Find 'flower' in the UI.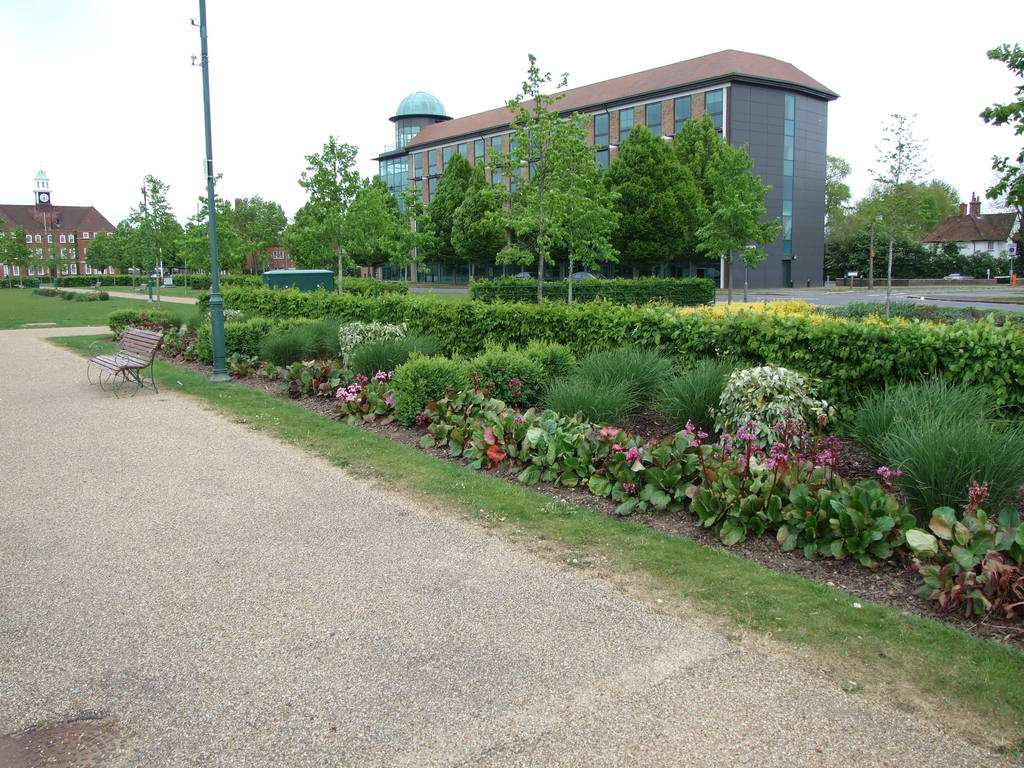
UI element at (left=912, top=474, right=1007, bottom=618).
